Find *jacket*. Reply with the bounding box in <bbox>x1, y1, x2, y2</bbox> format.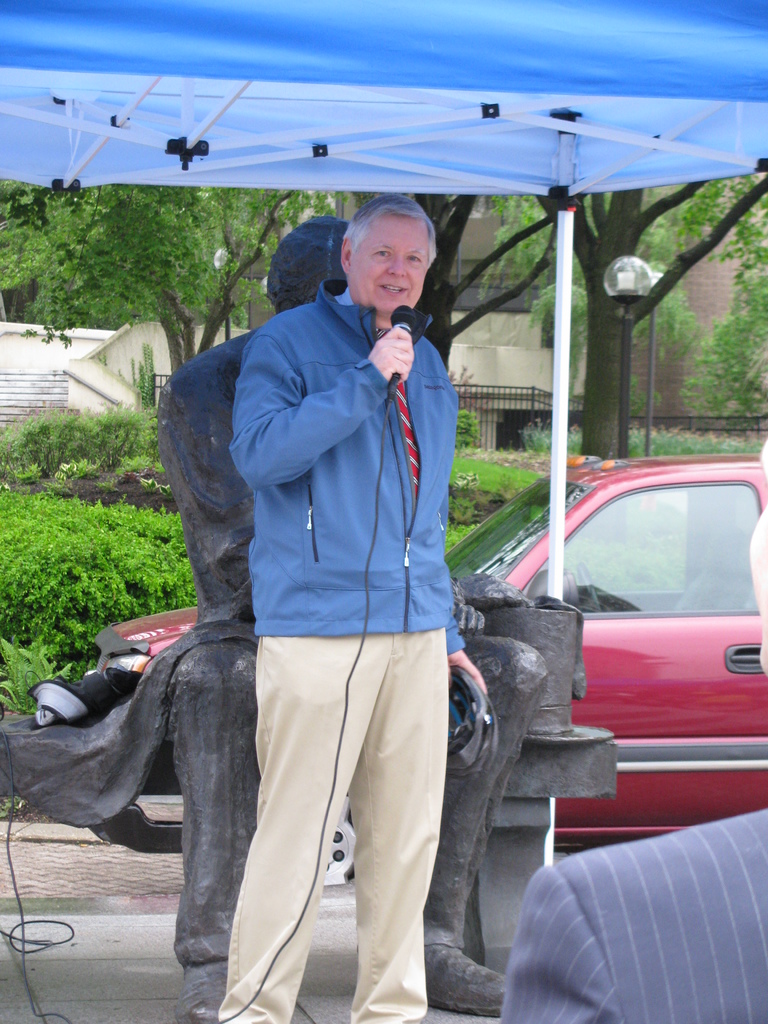
<bbox>176, 166, 492, 641</bbox>.
